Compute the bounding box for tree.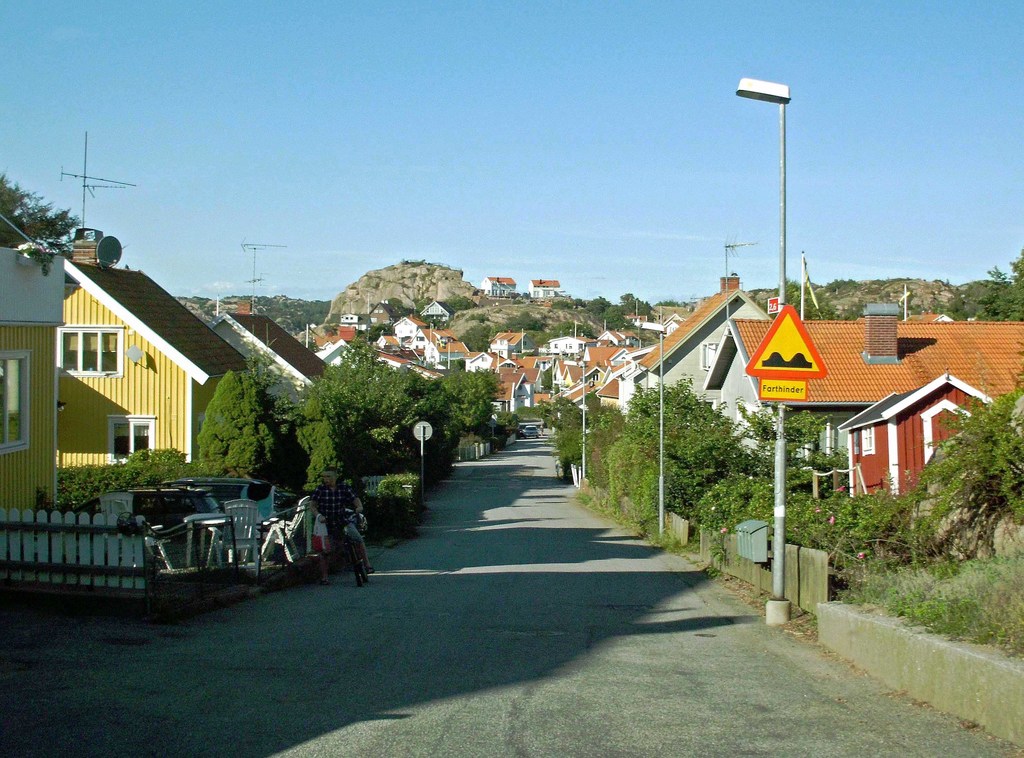
779/272/838/325.
